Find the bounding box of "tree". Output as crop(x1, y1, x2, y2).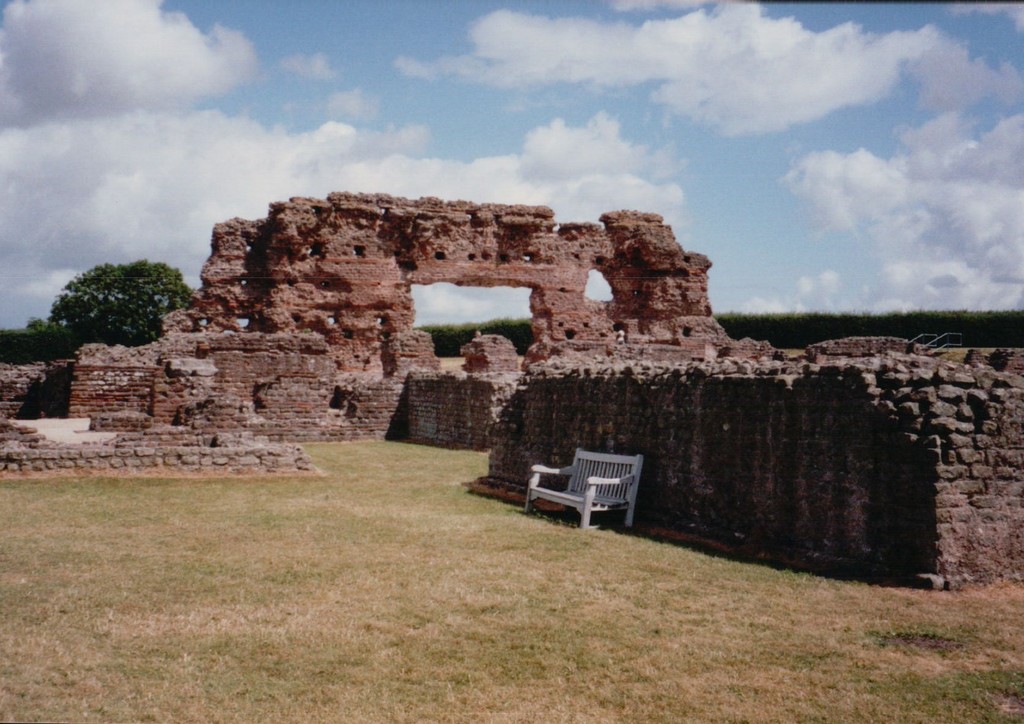
crop(45, 254, 195, 350).
